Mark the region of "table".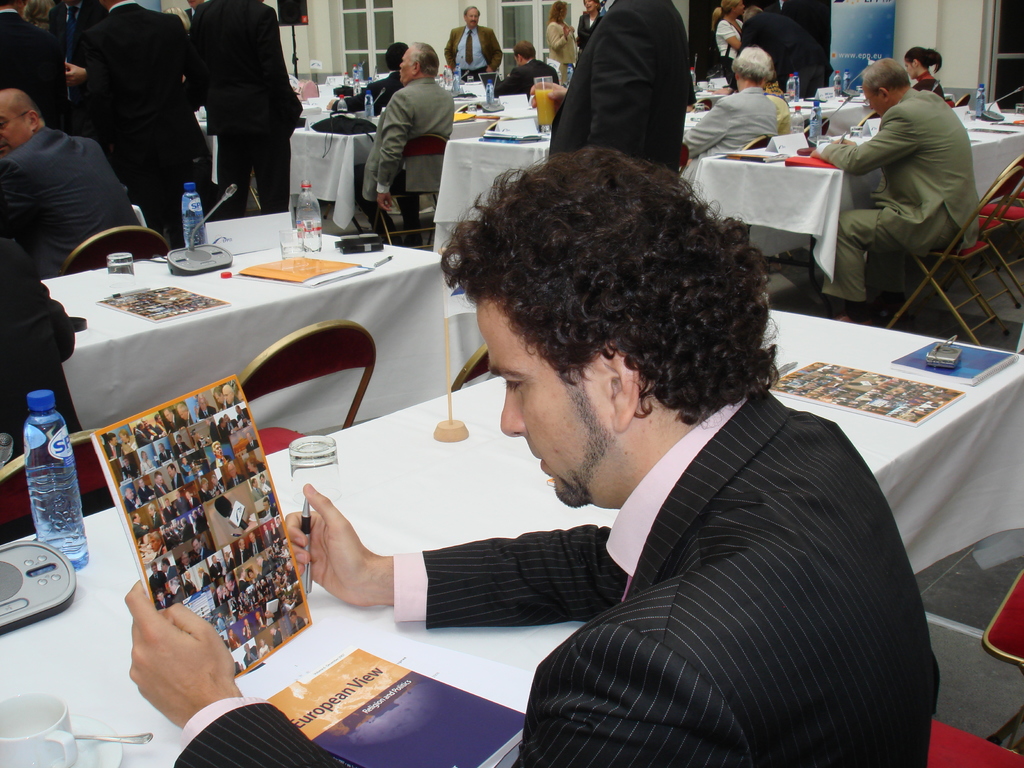
Region: 0:309:1023:767.
